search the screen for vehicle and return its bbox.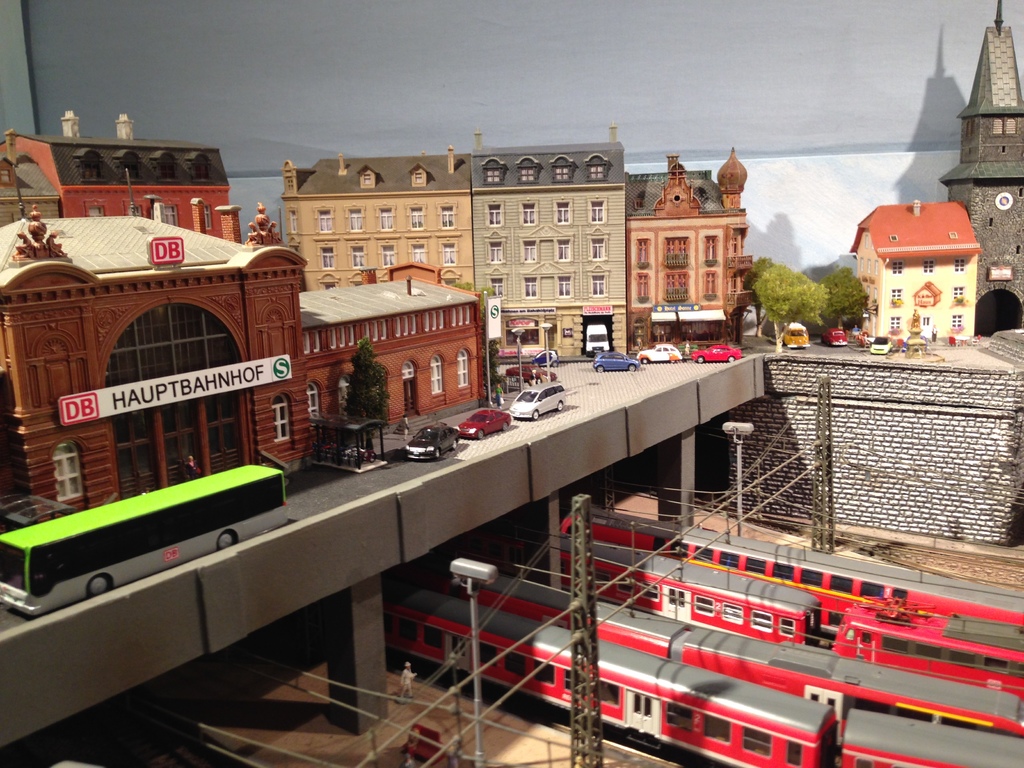
Found: (433, 570, 1023, 737).
